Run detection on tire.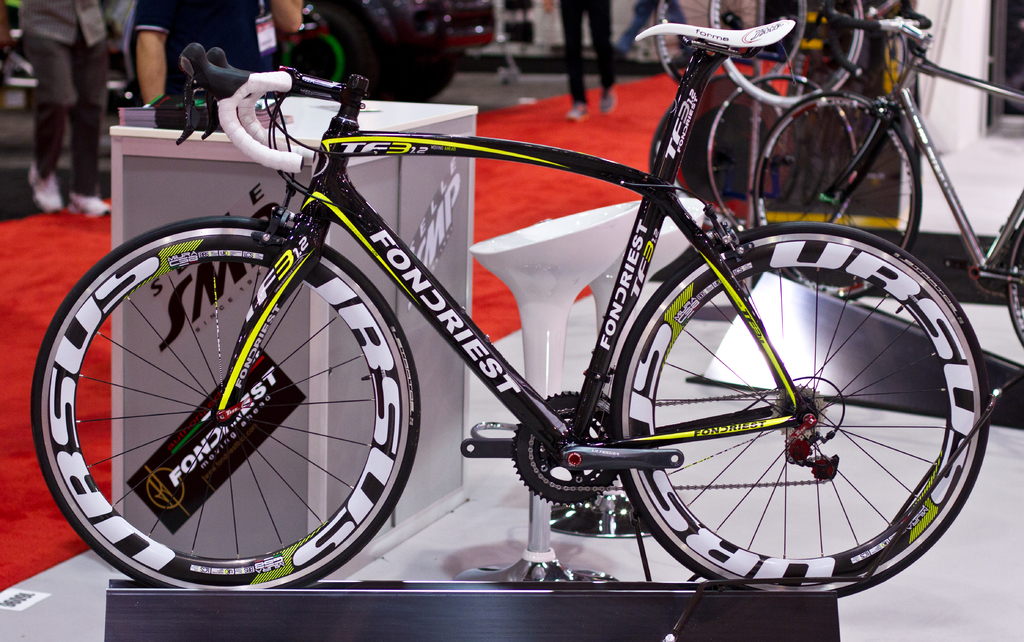
Result: (609, 220, 988, 600).
